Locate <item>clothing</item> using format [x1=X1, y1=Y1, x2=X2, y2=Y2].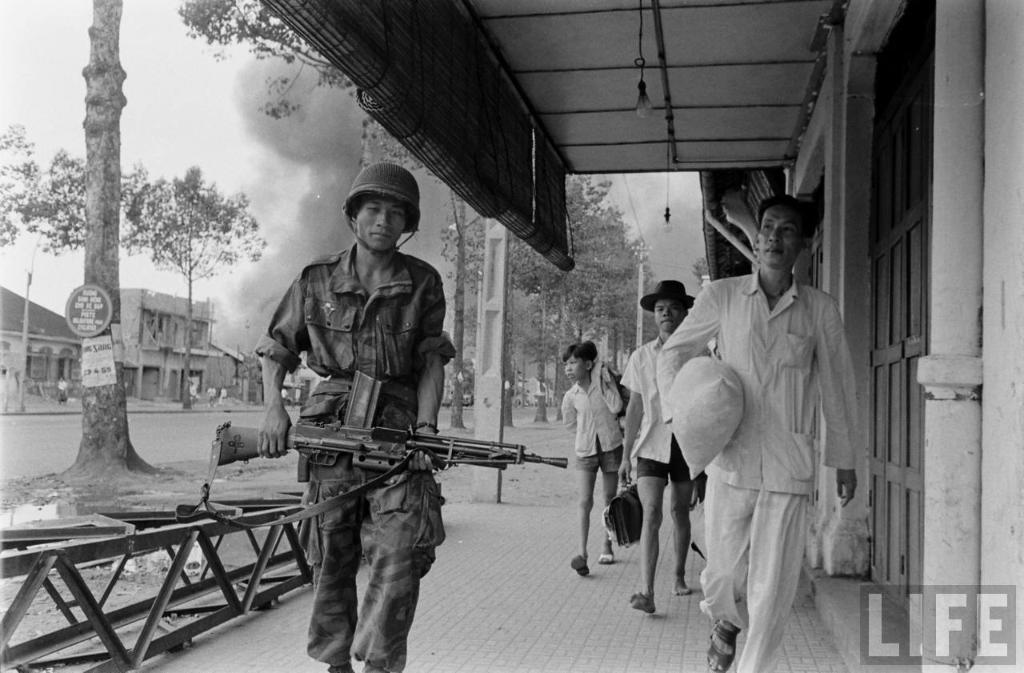
[x1=258, y1=242, x2=457, y2=672].
